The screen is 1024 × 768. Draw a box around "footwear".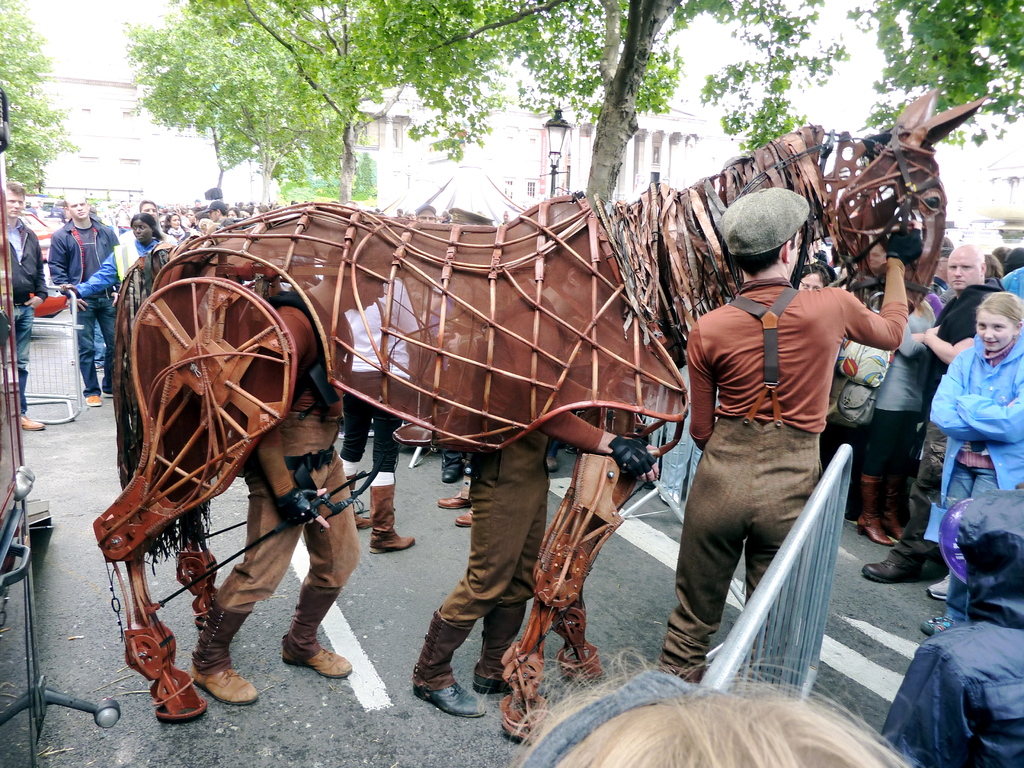
x1=87, y1=383, x2=103, y2=406.
